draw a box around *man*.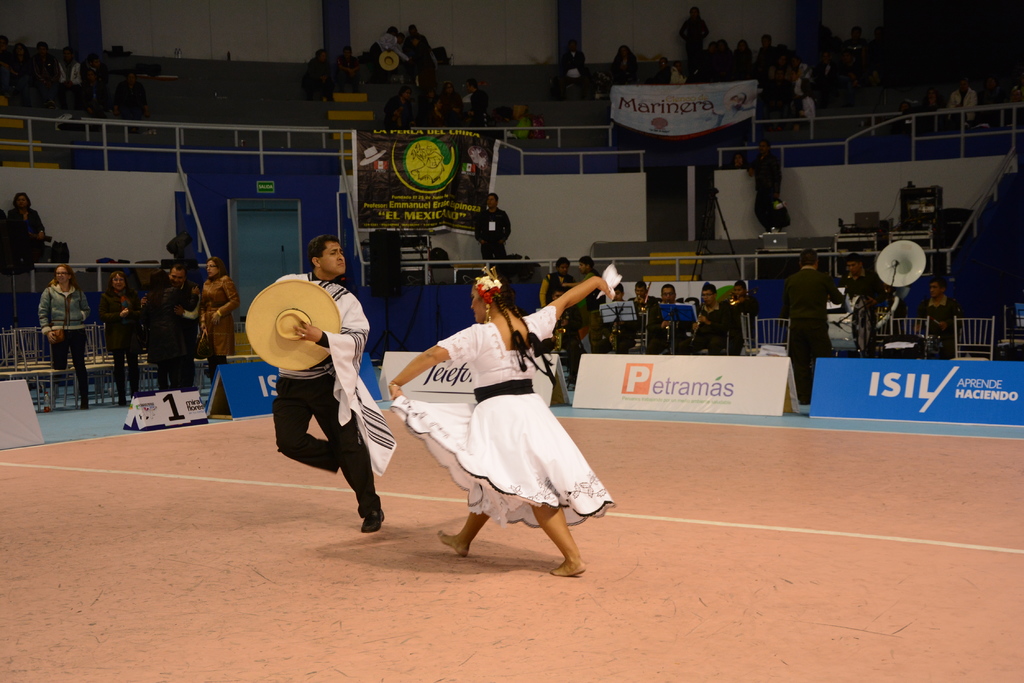
left=576, top=256, right=604, bottom=355.
